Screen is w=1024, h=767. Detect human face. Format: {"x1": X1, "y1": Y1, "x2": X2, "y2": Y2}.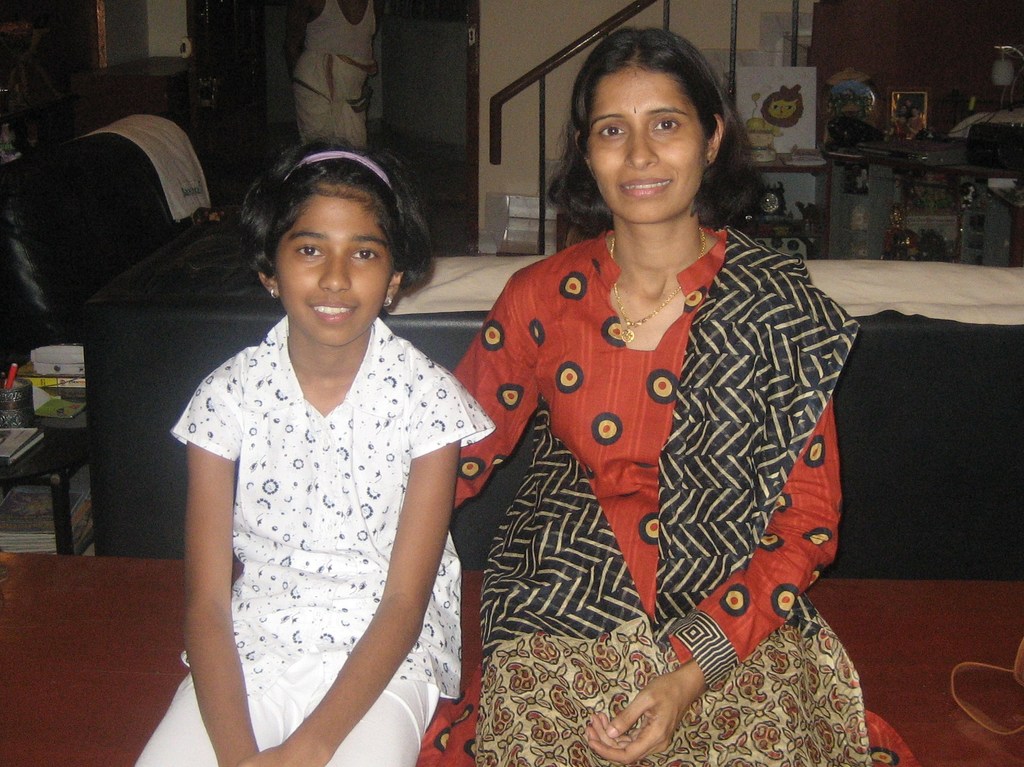
{"x1": 274, "y1": 193, "x2": 391, "y2": 344}.
